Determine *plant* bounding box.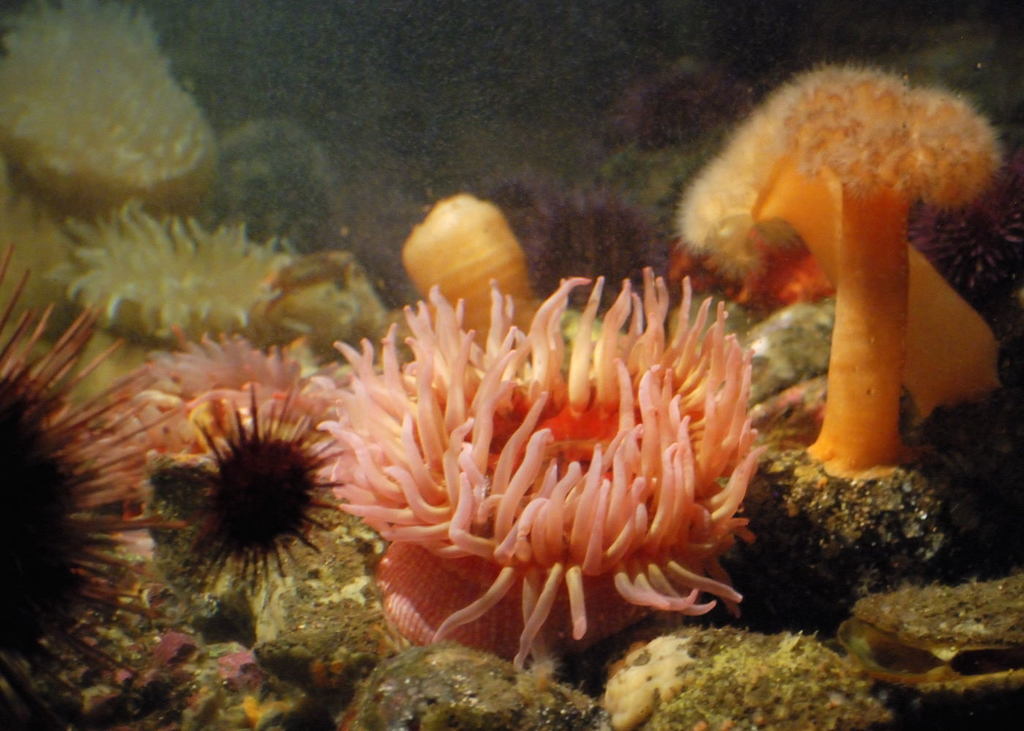
Determined: Rect(769, 54, 988, 511).
